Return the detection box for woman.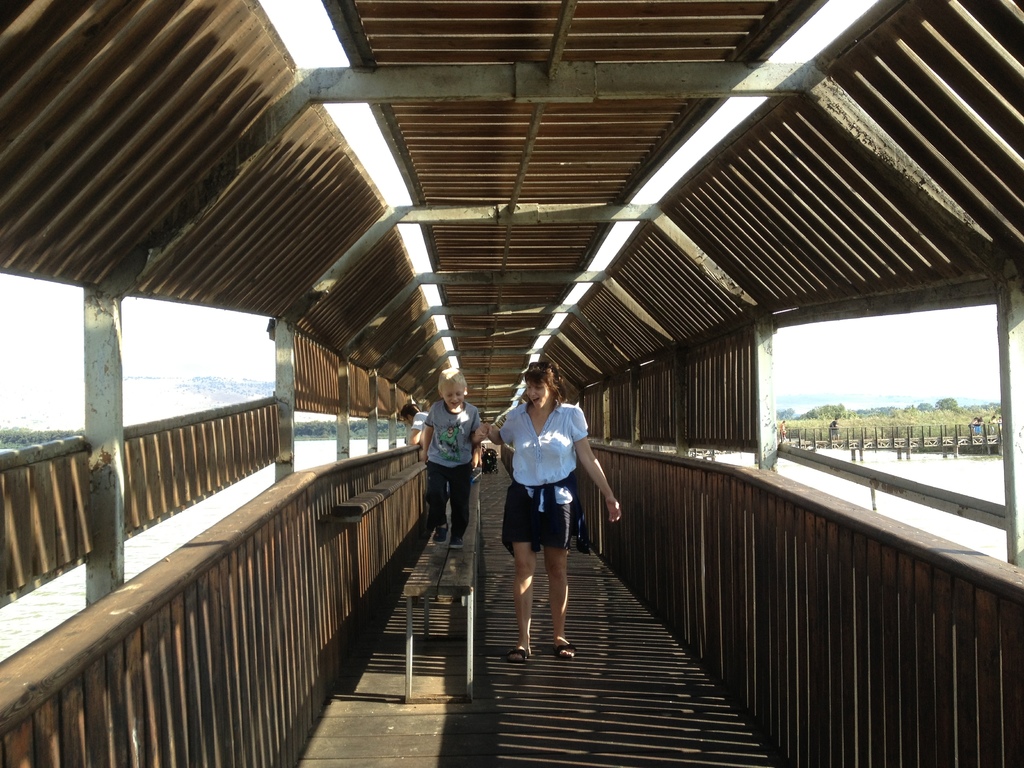
(x1=498, y1=368, x2=602, y2=654).
